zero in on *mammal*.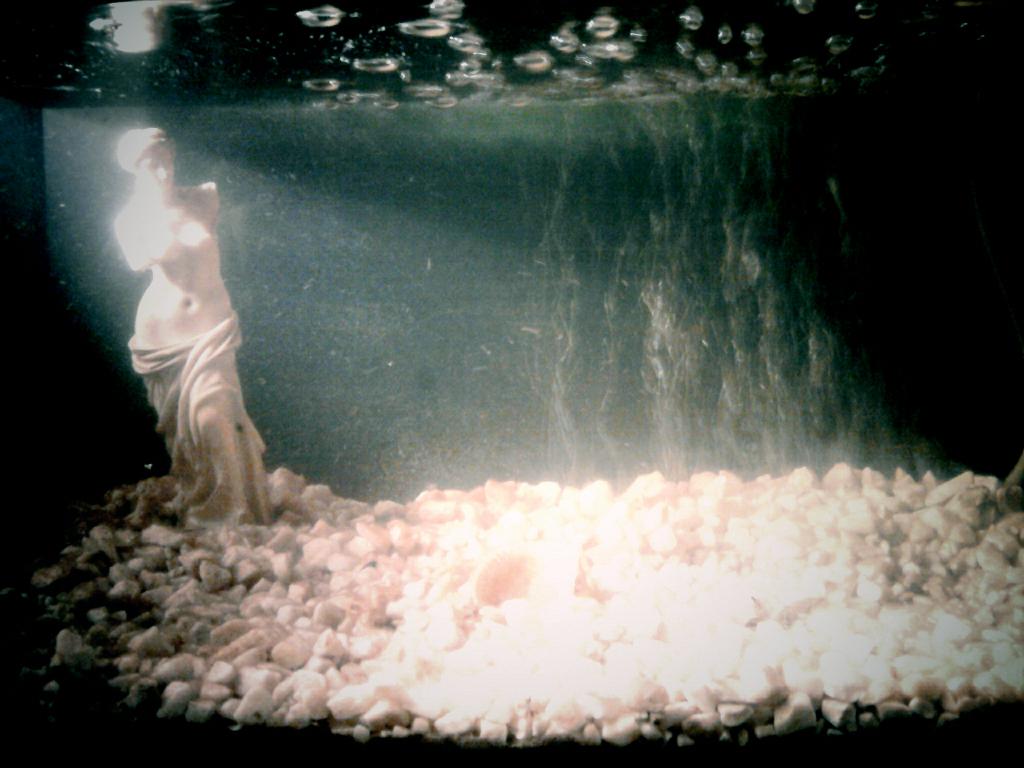
Zeroed in: 112, 129, 263, 532.
